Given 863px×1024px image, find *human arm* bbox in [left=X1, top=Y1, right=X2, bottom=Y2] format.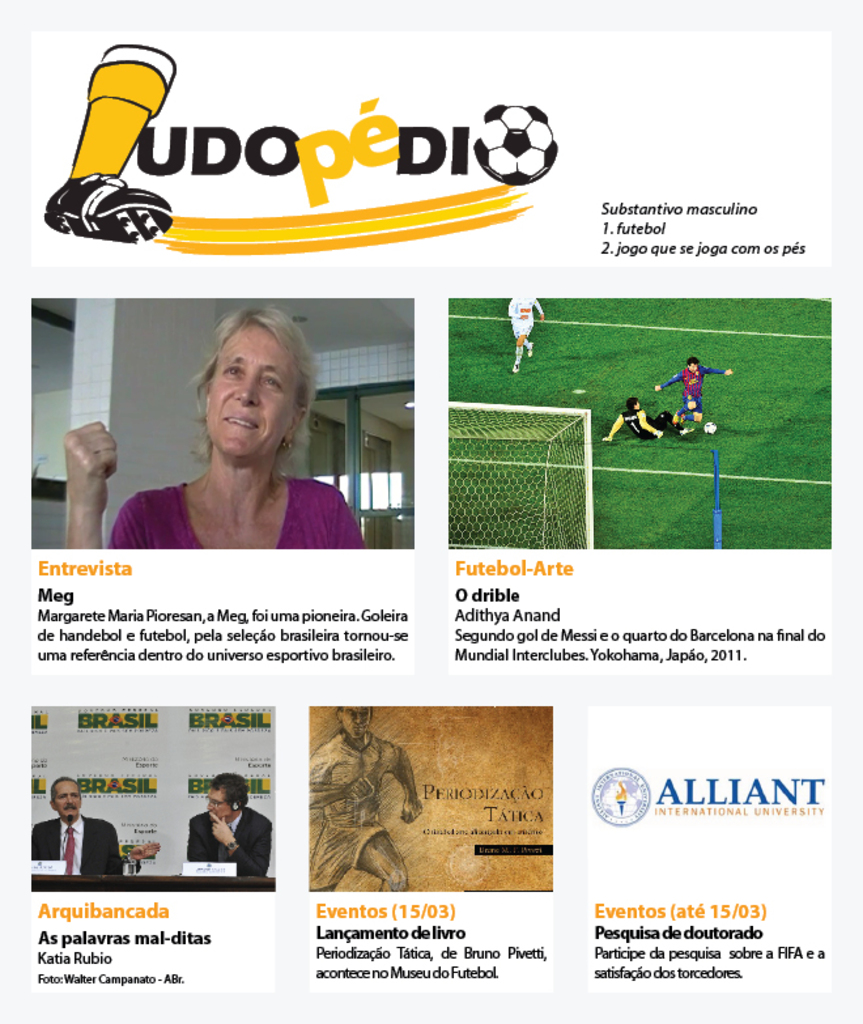
[left=63, top=418, right=116, bottom=548].
